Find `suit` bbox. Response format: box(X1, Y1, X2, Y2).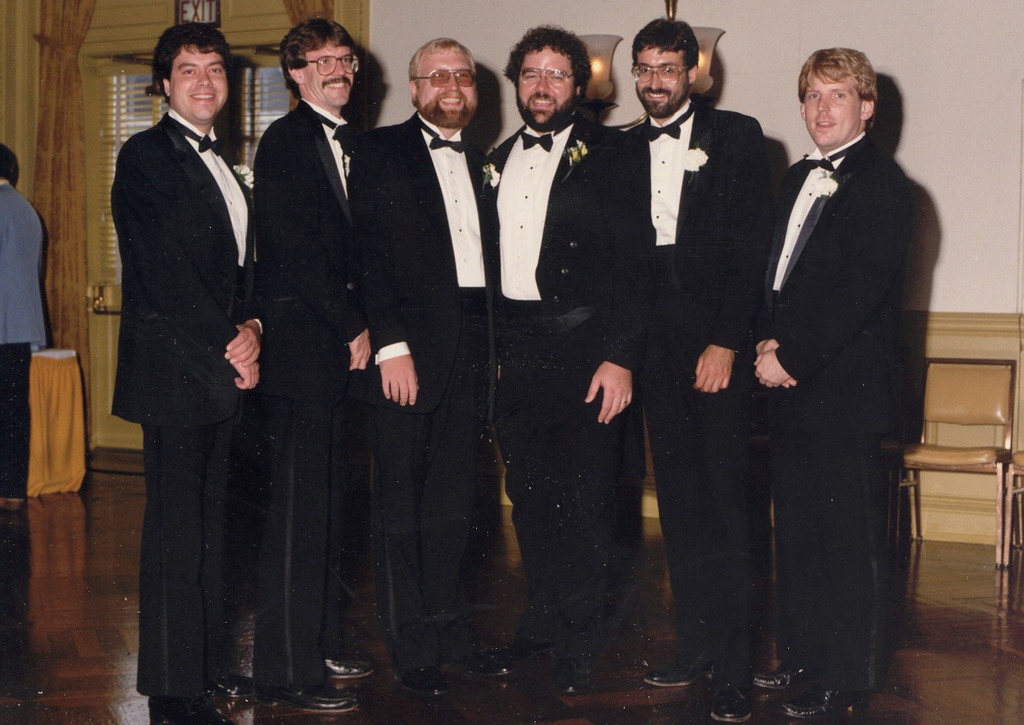
box(344, 100, 488, 675).
